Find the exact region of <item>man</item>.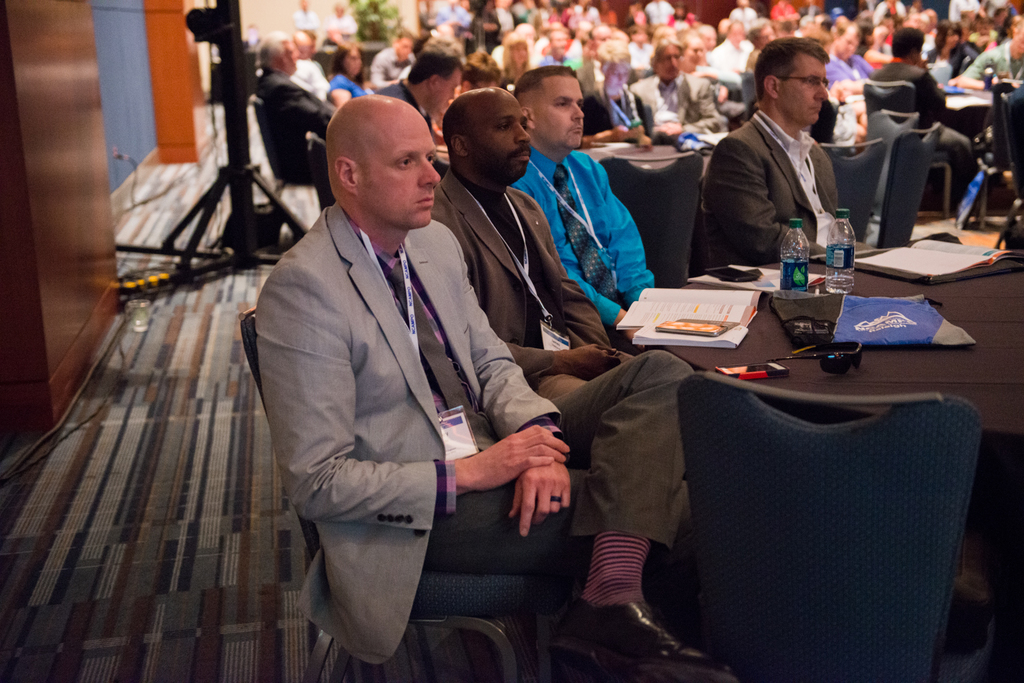
Exact region: <box>940,13,1018,85</box>.
